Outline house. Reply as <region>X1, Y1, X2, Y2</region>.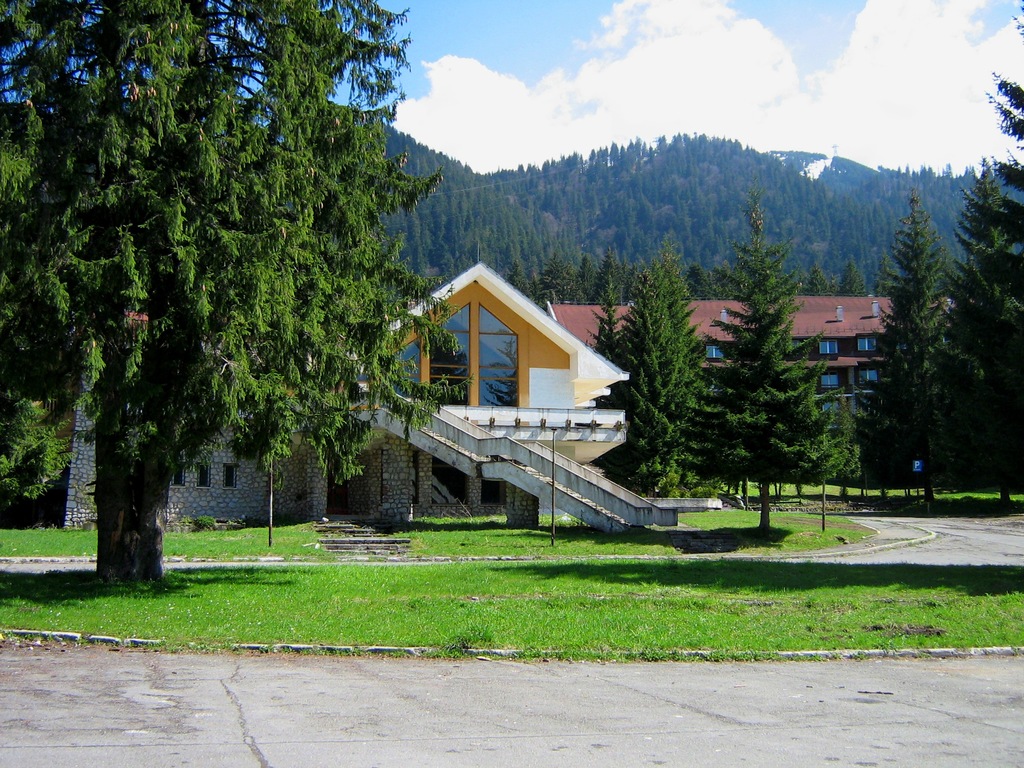
<region>546, 289, 988, 477</region>.
